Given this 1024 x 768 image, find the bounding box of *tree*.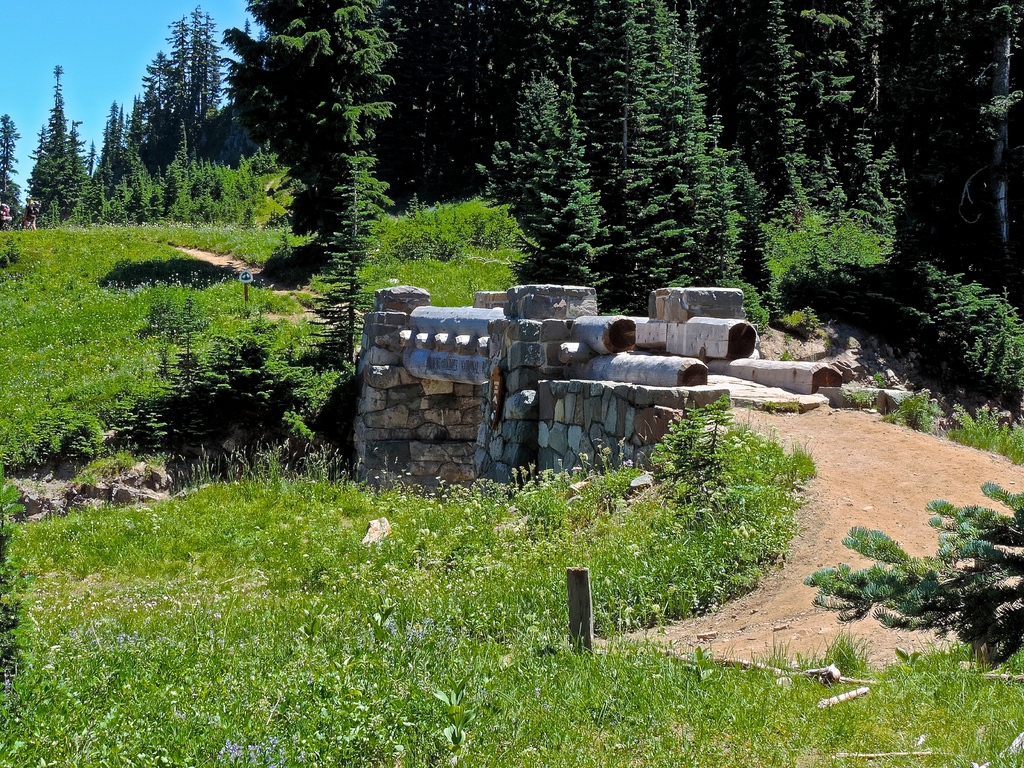
(259,0,408,373).
